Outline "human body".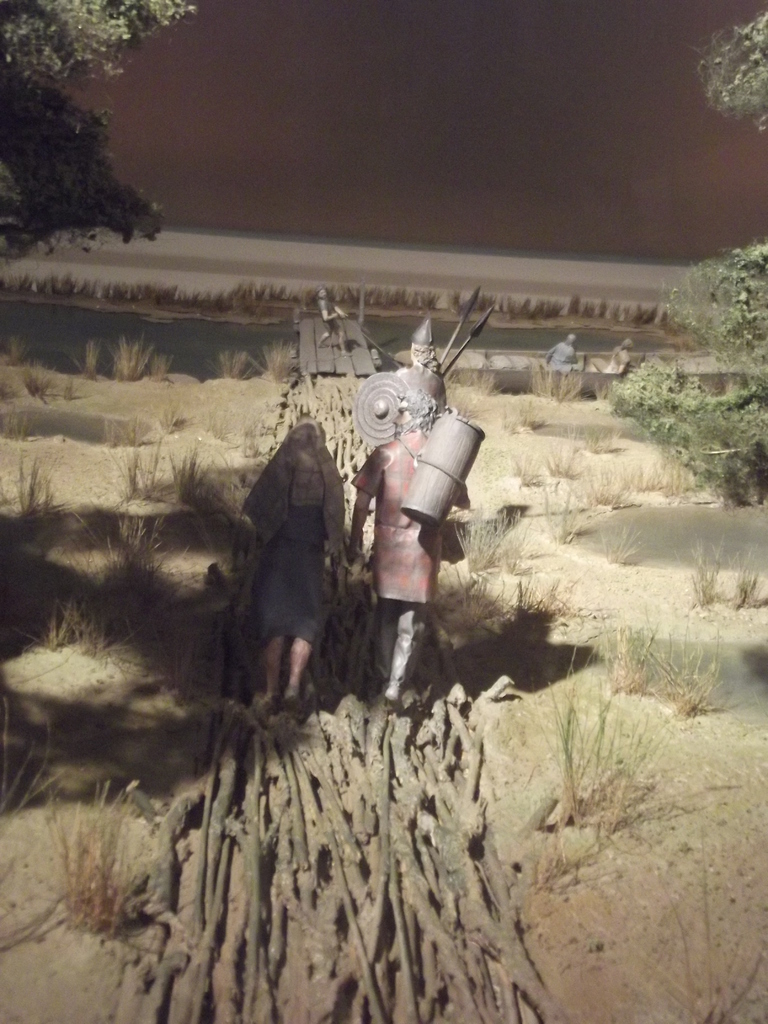
Outline: box=[314, 287, 342, 350].
